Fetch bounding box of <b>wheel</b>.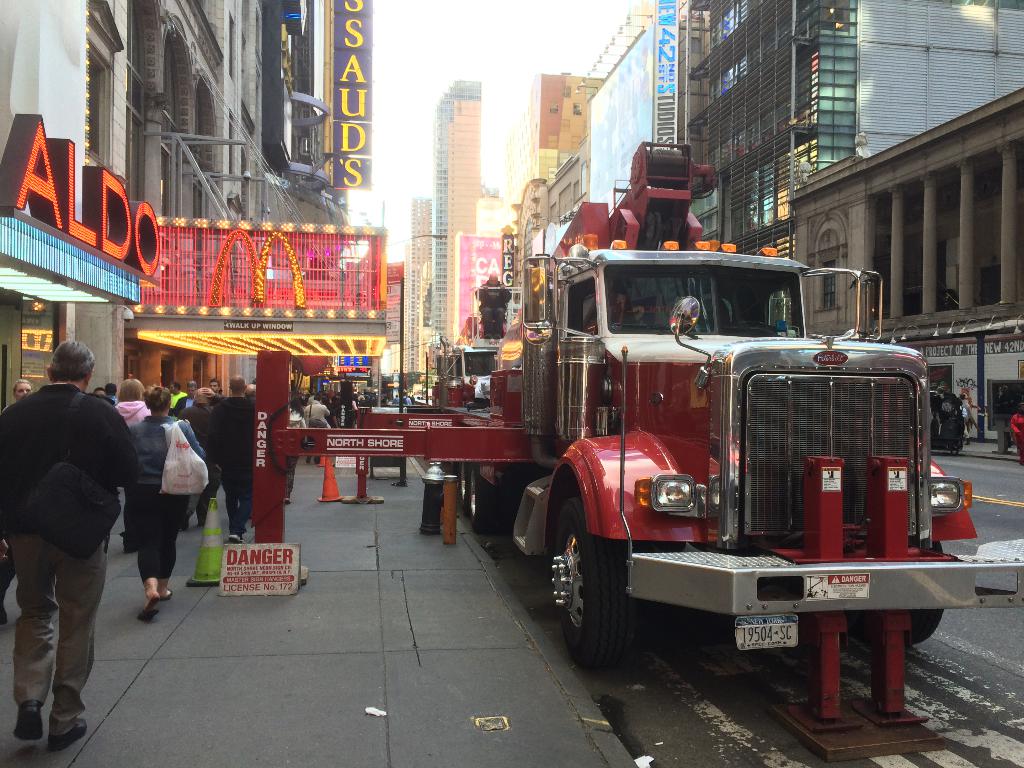
Bbox: x1=859 y1=608 x2=942 y2=648.
